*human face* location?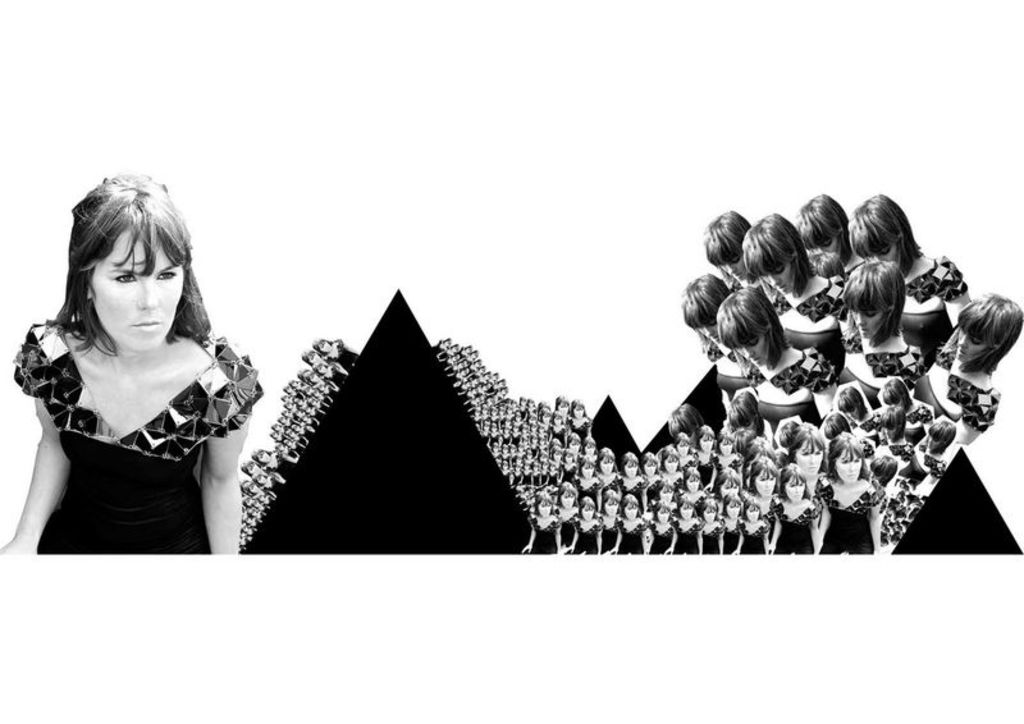
[left=701, top=435, right=716, bottom=452]
